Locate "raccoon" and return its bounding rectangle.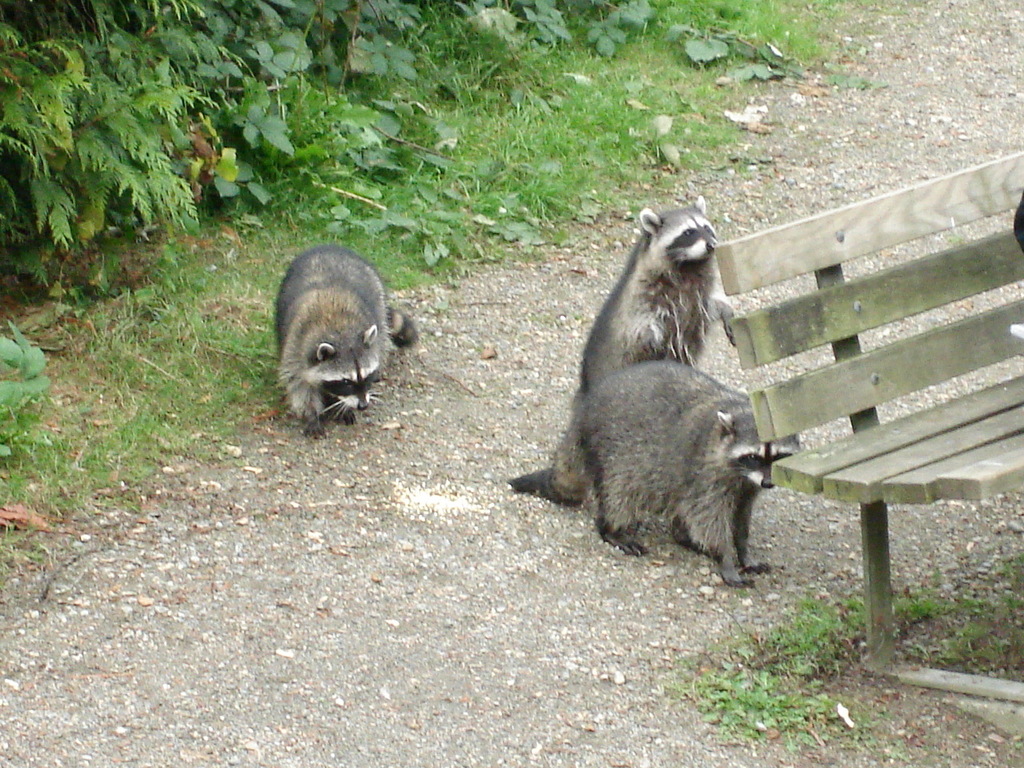
locate(582, 358, 798, 588).
